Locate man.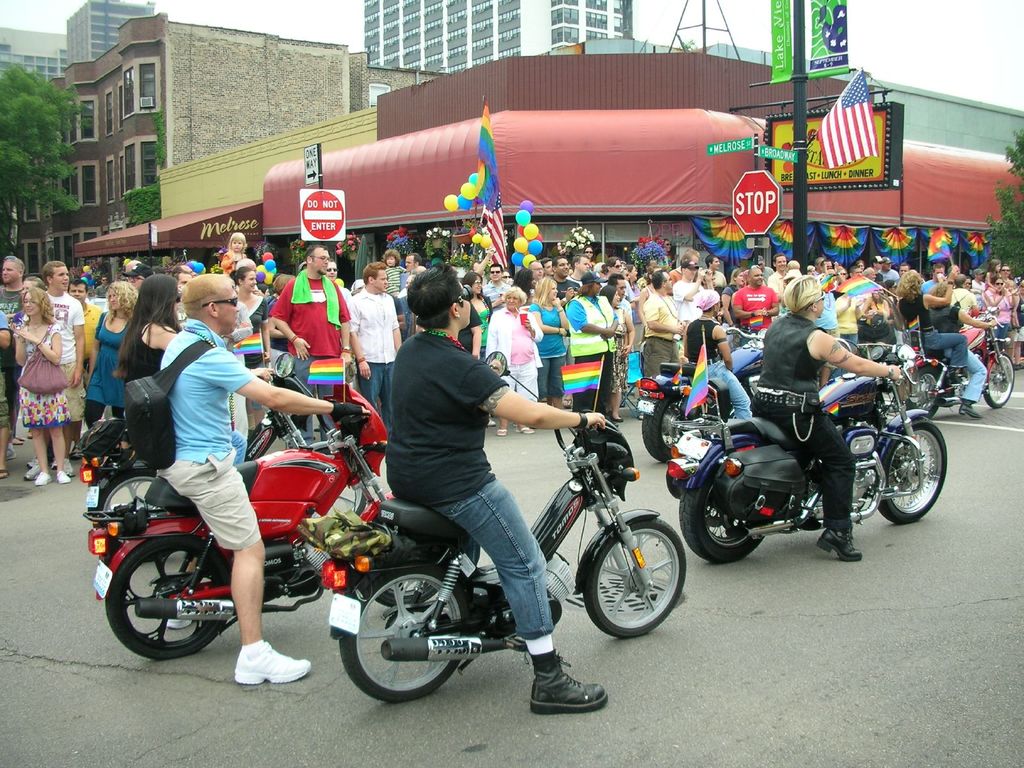
Bounding box: locate(476, 262, 508, 309).
